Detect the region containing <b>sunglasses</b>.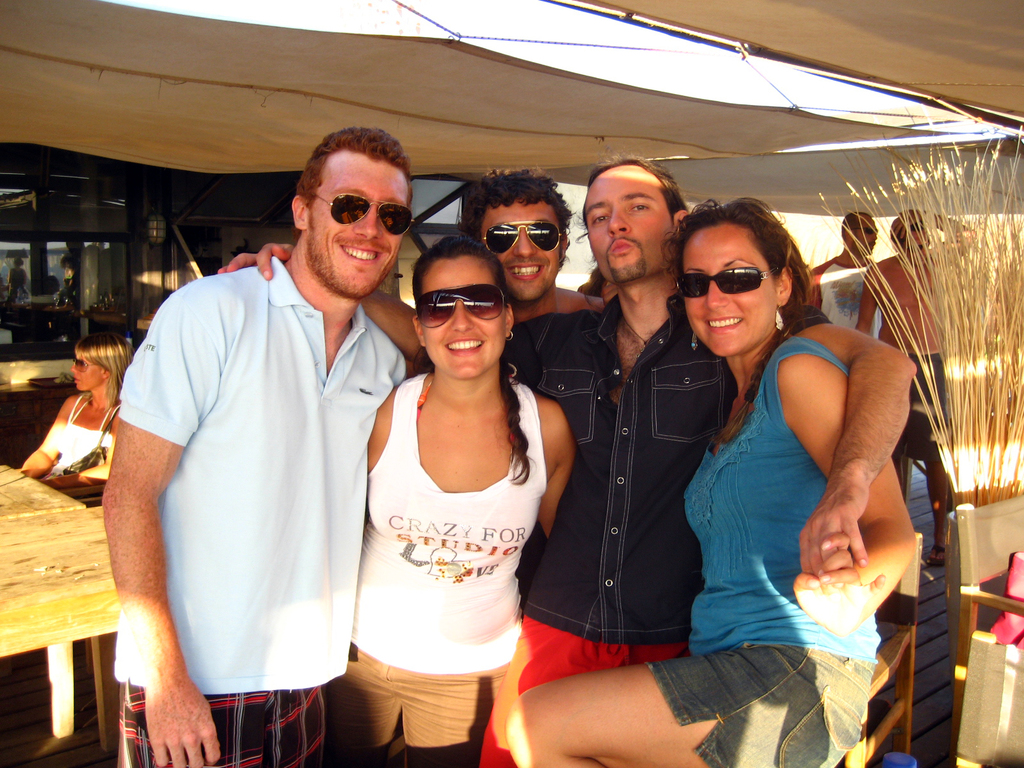
{"left": 316, "top": 193, "right": 413, "bottom": 237}.
